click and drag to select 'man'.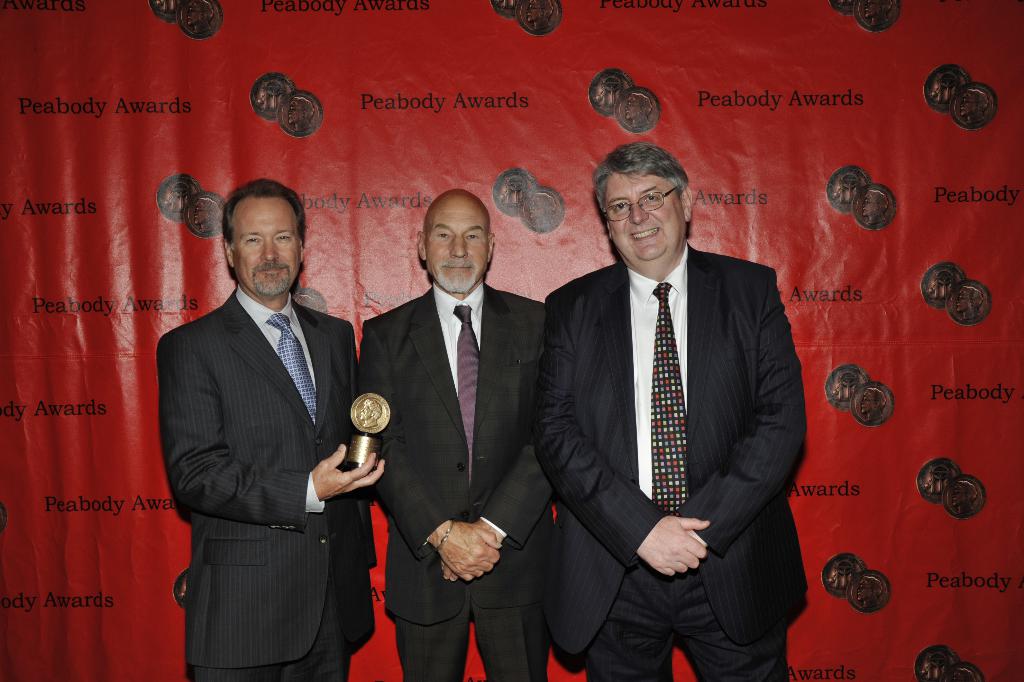
Selection: region(152, 163, 372, 662).
